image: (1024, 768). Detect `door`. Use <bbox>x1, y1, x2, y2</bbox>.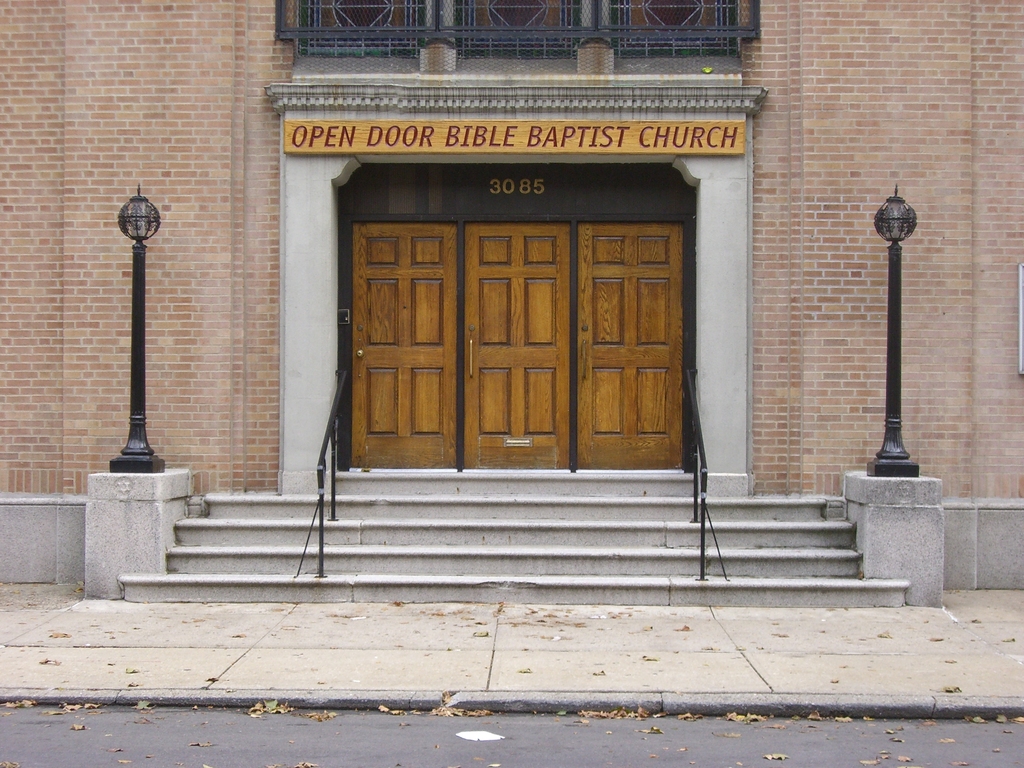
<bbox>362, 223, 691, 462</bbox>.
